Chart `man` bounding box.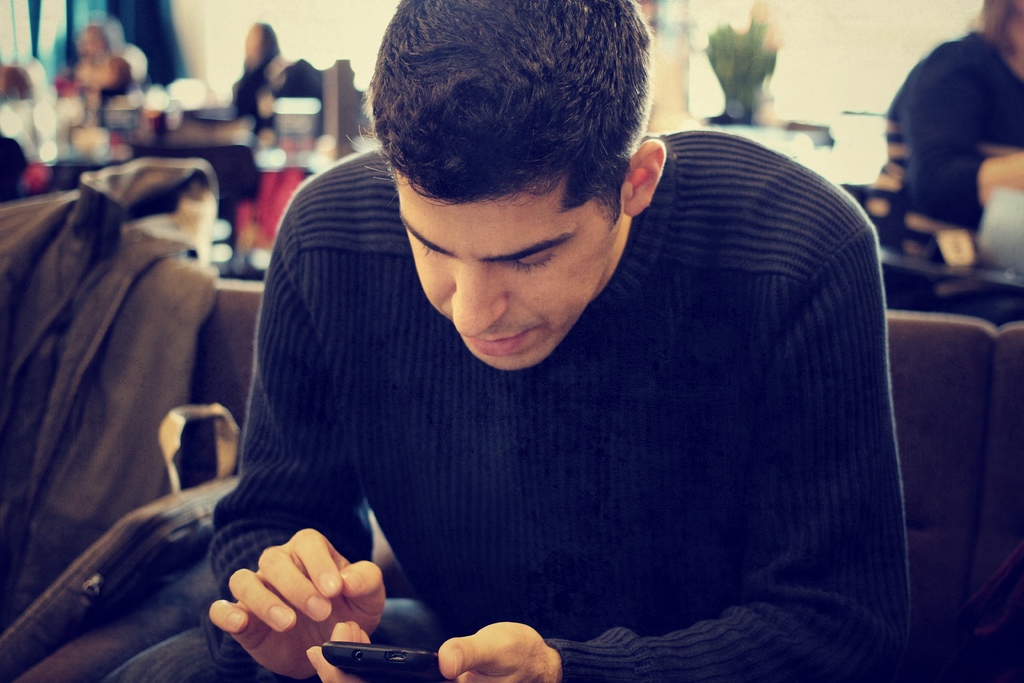
Charted: [left=224, top=56, right=945, bottom=673].
